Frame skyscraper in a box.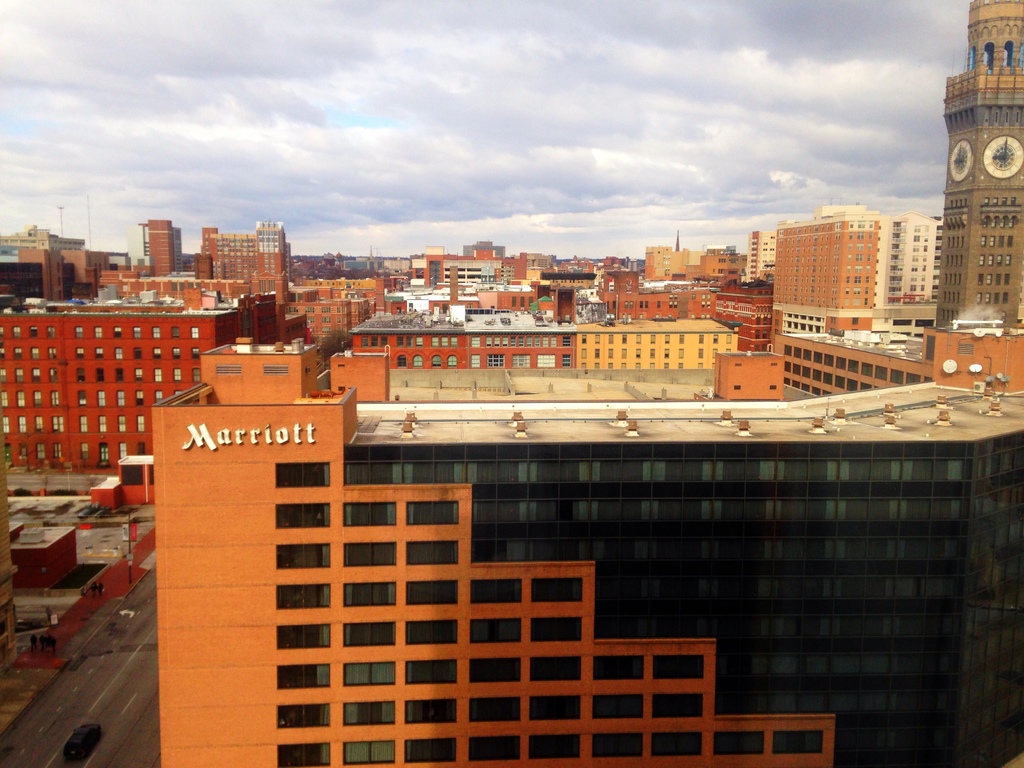
(184, 219, 296, 327).
